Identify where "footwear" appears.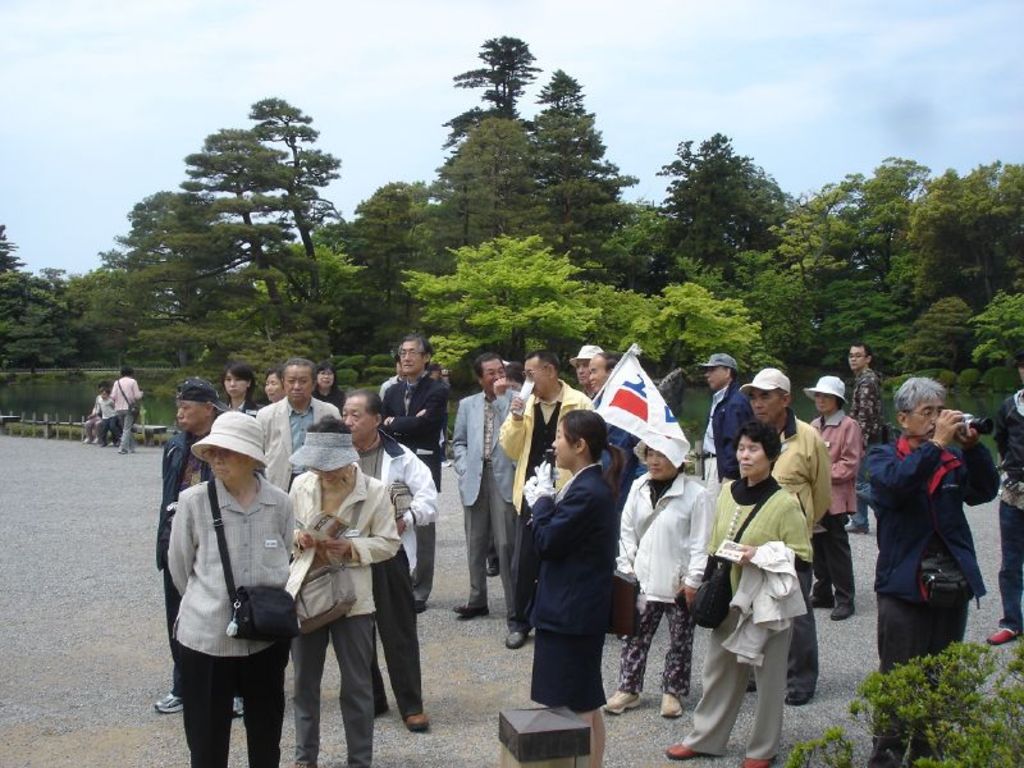
Appears at left=398, top=712, right=430, bottom=735.
